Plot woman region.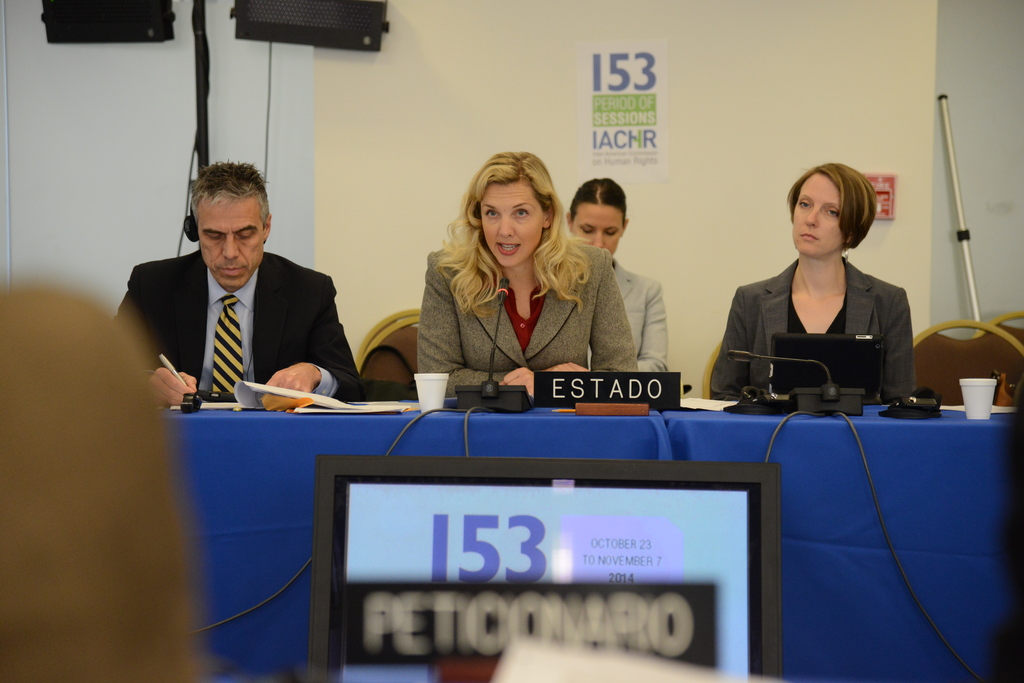
Plotted at <region>561, 182, 669, 370</region>.
